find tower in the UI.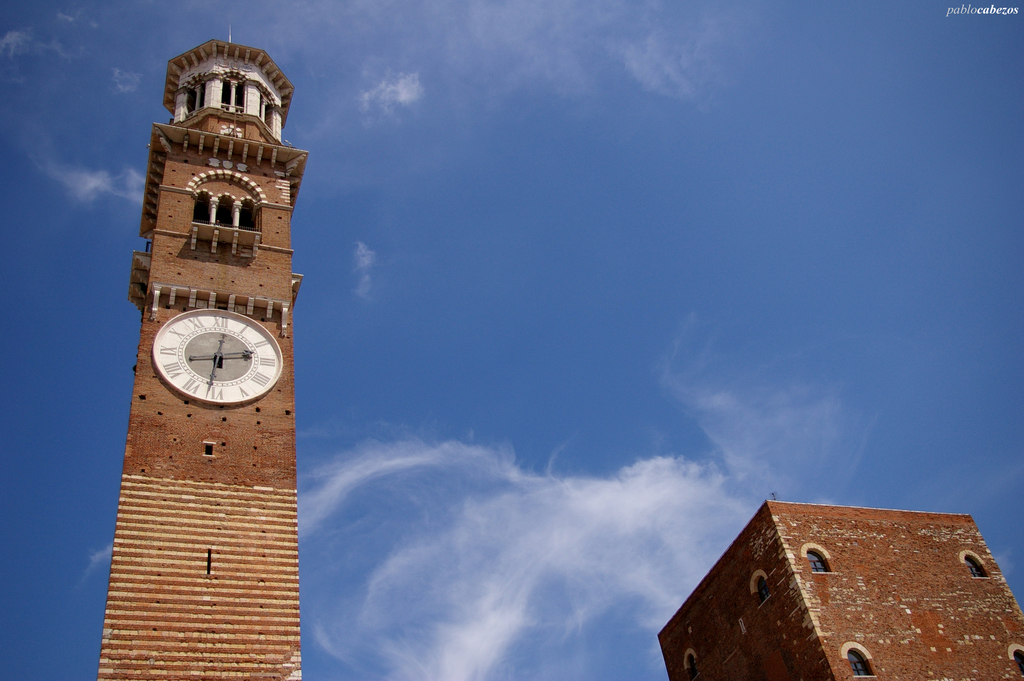
UI element at [x1=101, y1=22, x2=301, y2=625].
